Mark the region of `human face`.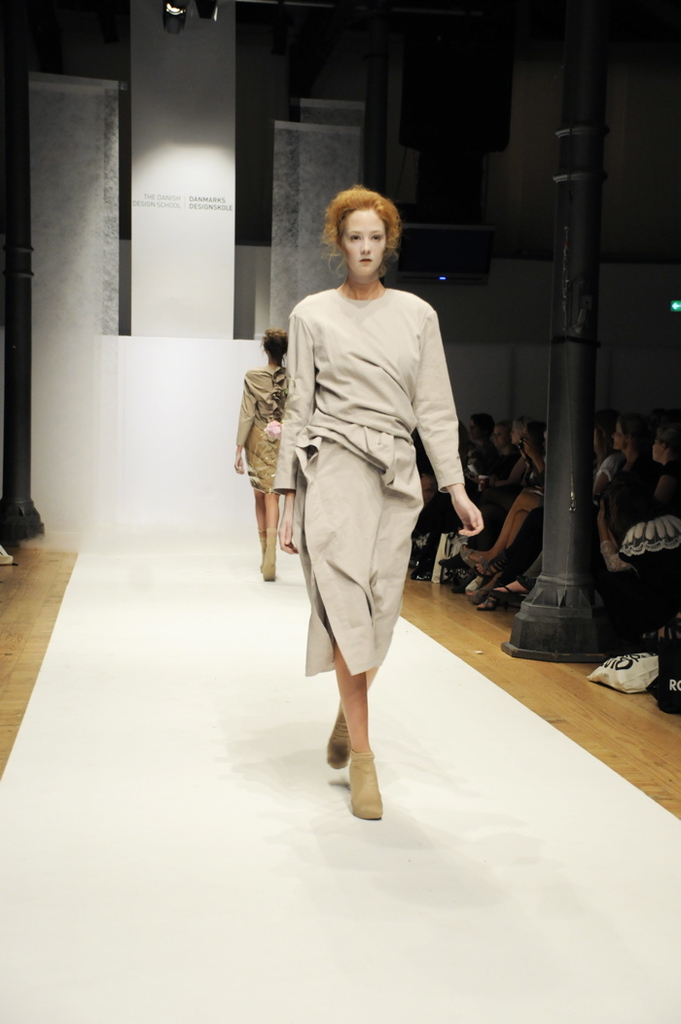
Region: (614, 423, 629, 452).
